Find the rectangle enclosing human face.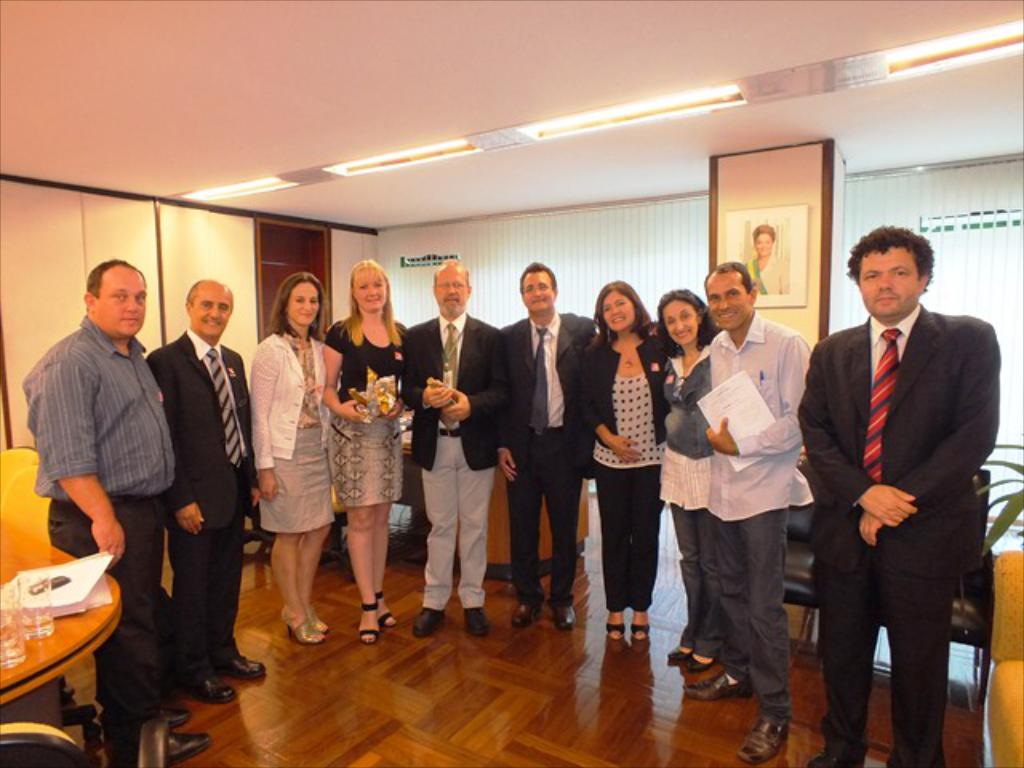
Rect(662, 299, 696, 344).
